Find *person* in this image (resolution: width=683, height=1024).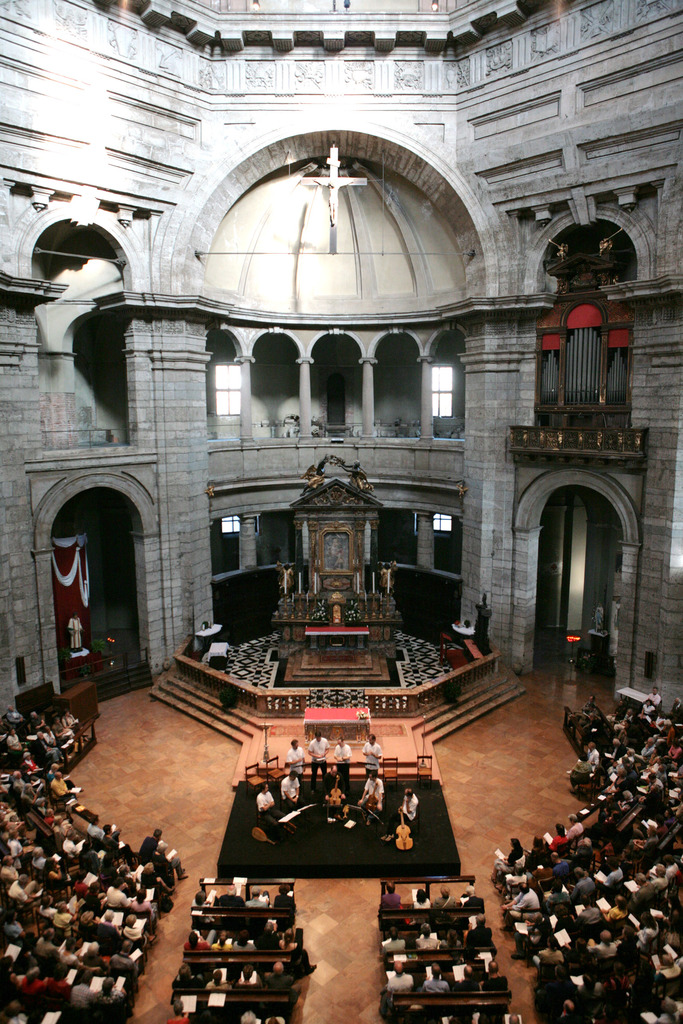
pyautogui.locateOnScreen(359, 729, 389, 781).
